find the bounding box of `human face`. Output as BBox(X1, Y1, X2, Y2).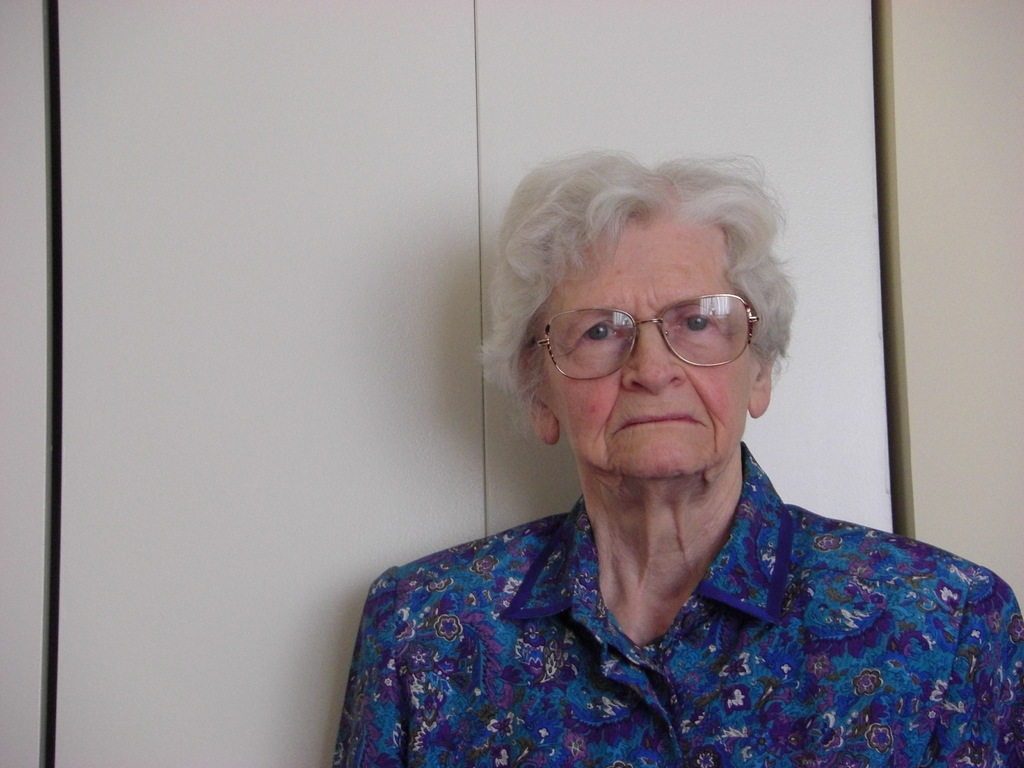
BBox(540, 220, 758, 481).
